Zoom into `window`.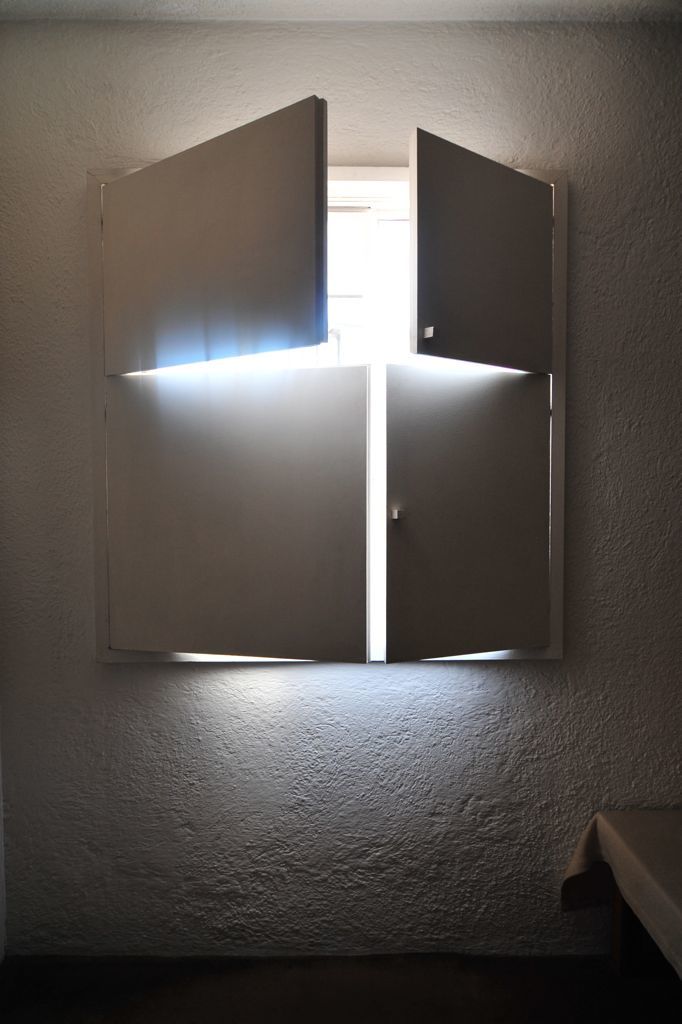
Zoom target: x1=83 y1=157 x2=617 y2=669.
